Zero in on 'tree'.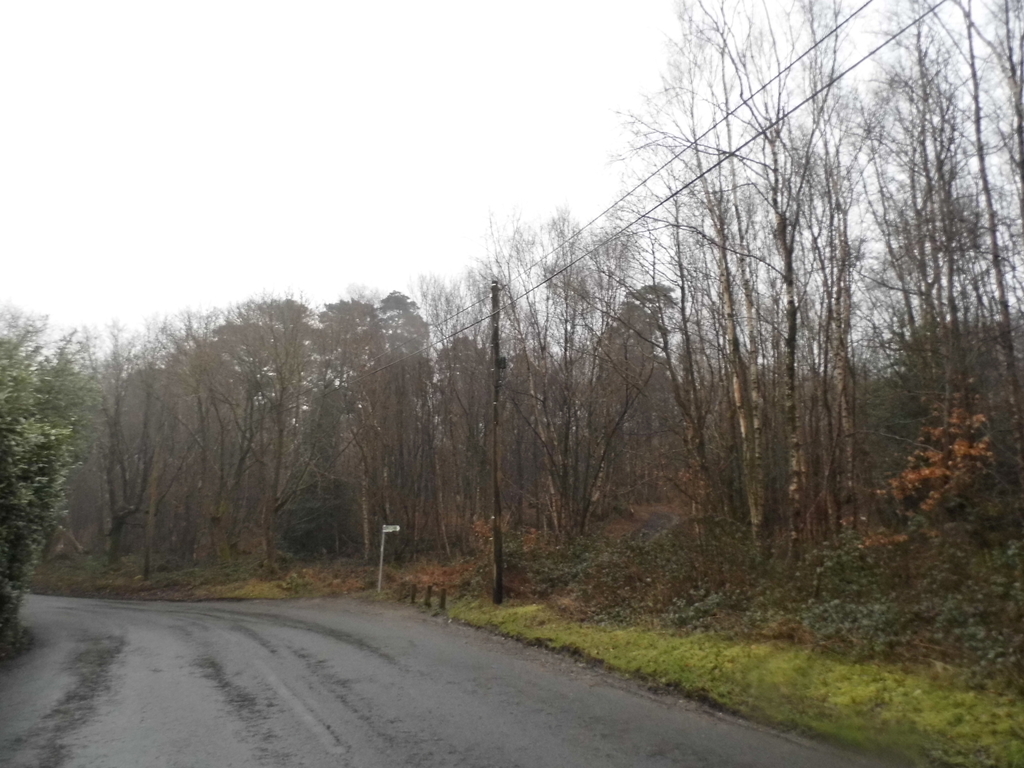
Zeroed in: {"left": 482, "top": 220, "right": 634, "bottom": 535}.
